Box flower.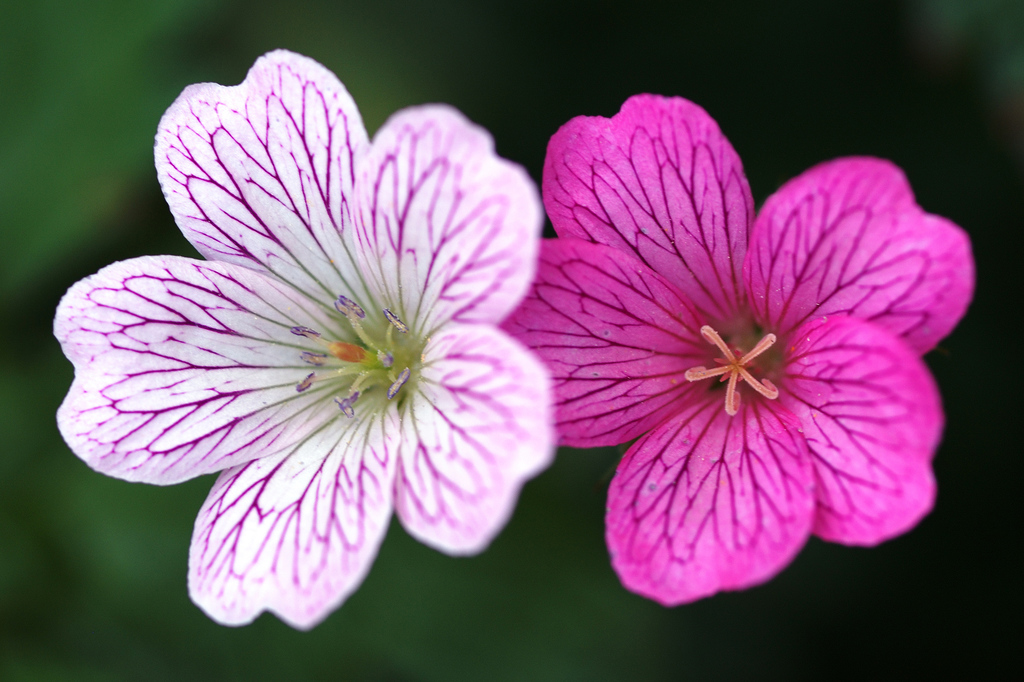
bbox(509, 94, 970, 622).
